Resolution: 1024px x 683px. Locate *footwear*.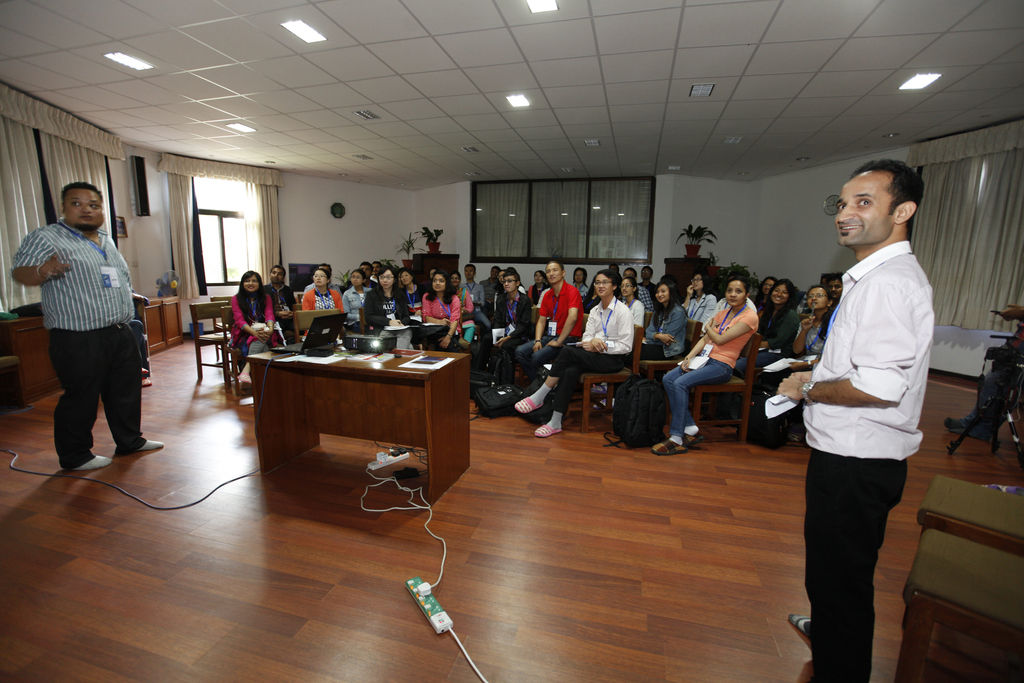
239, 371, 253, 384.
